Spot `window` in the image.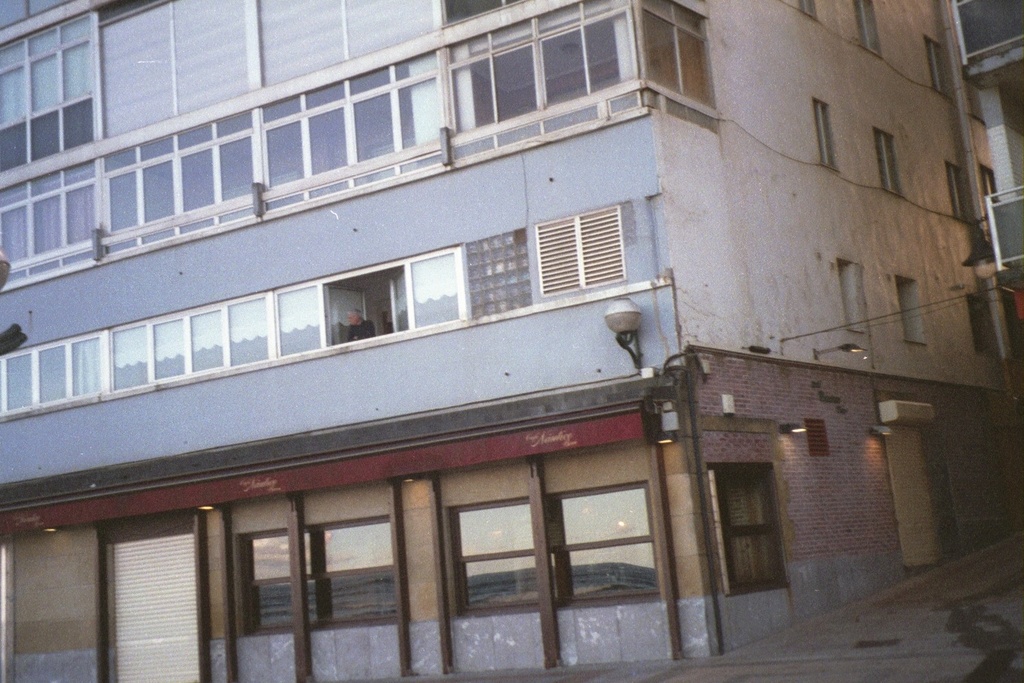
`window` found at l=853, t=0, r=882, b=53.
